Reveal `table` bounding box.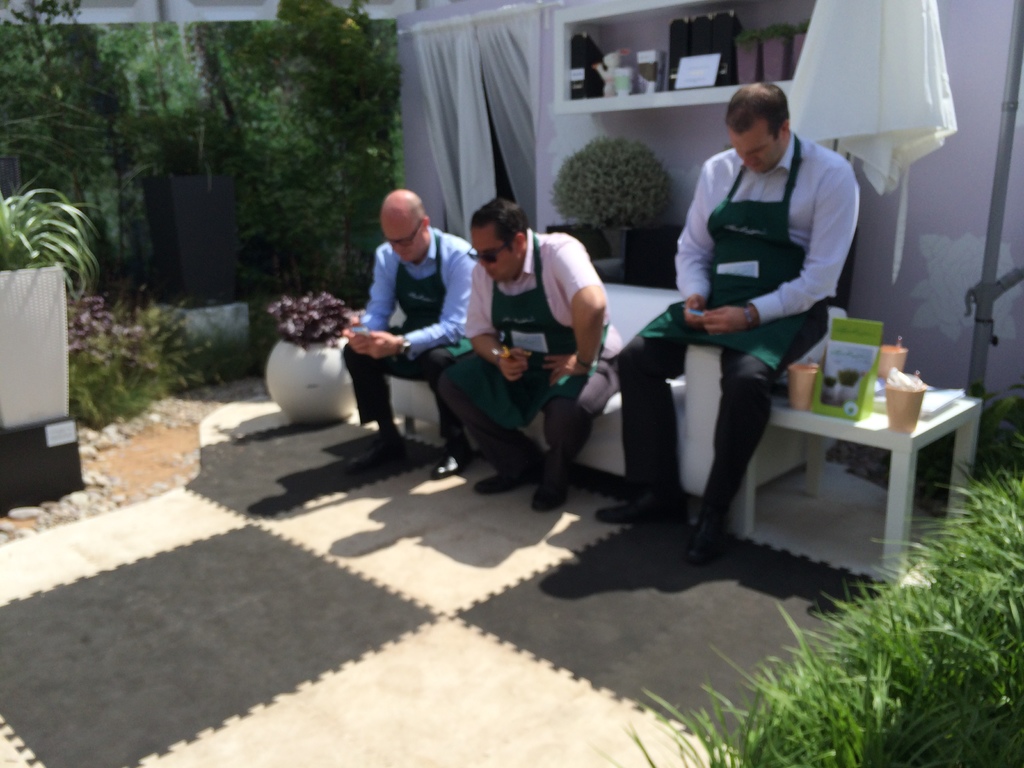
Revealed: 756/356/991/565.
